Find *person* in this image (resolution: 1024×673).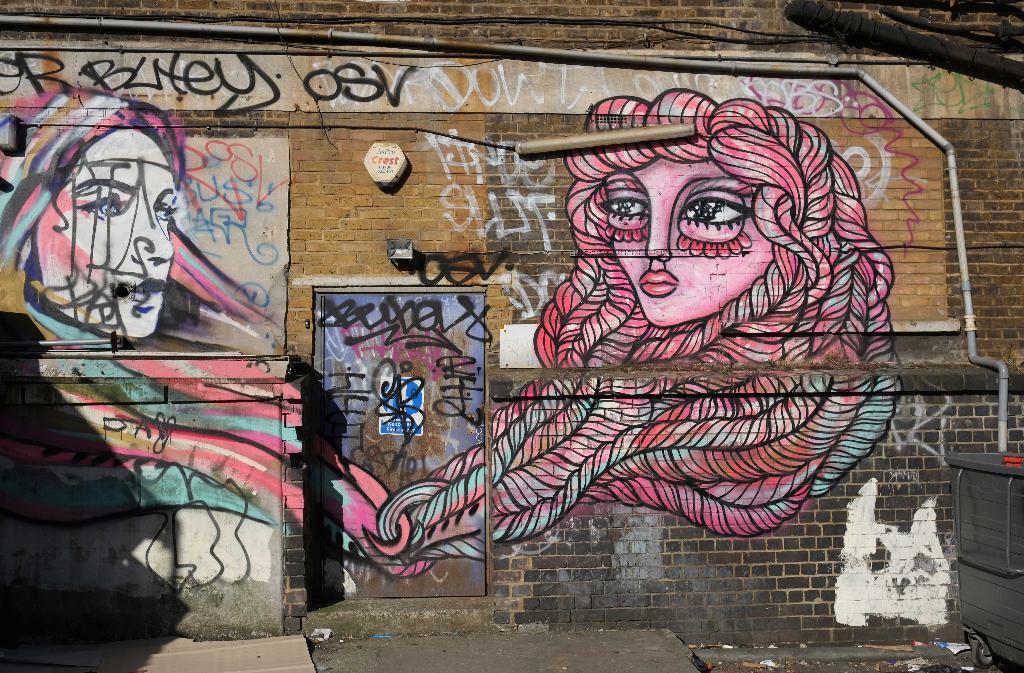
0/88/412/574.
